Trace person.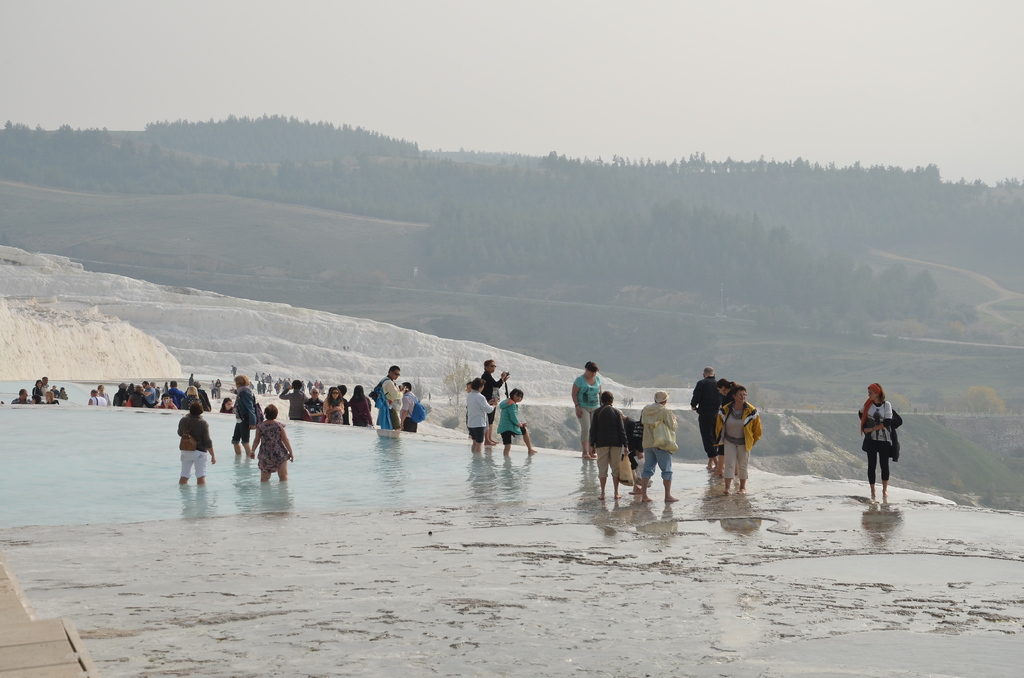
Traced to rect(134, 378, 154, 410).
